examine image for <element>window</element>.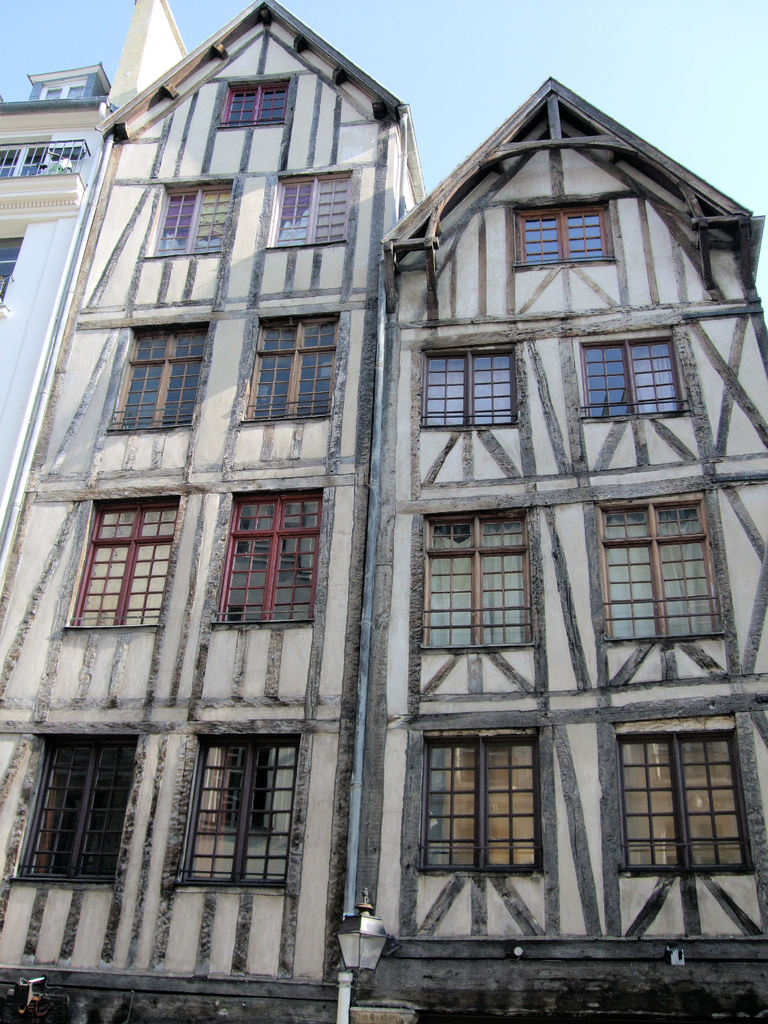
Examination result: box=[591, 490, 728, 646].
